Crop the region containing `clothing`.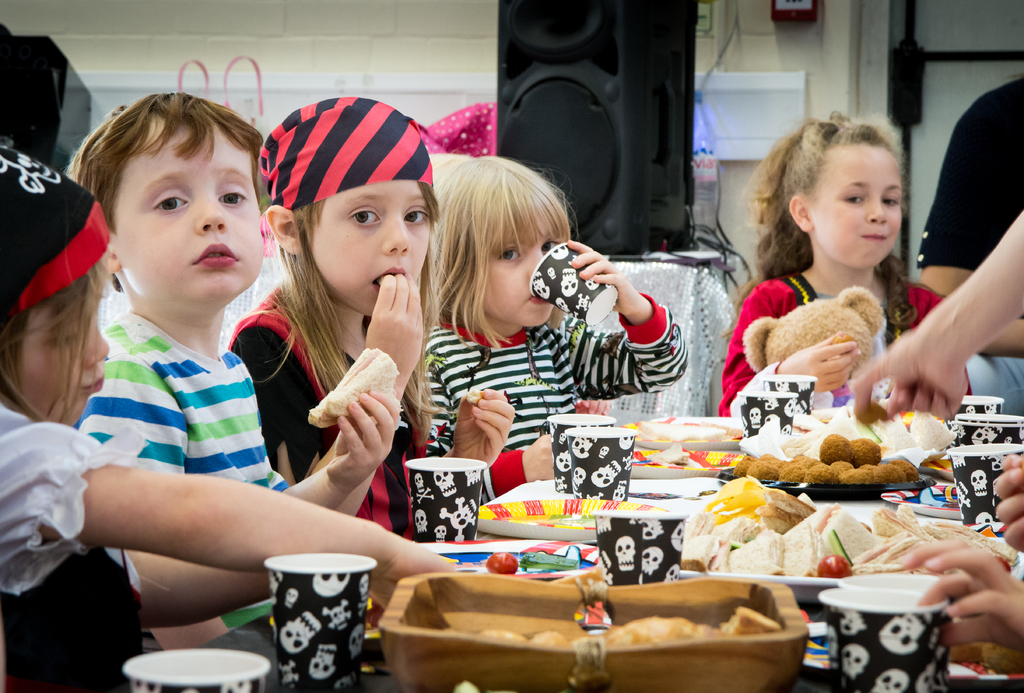
Crop region: <bbox>410, 307, 683, 516</bbox>.
